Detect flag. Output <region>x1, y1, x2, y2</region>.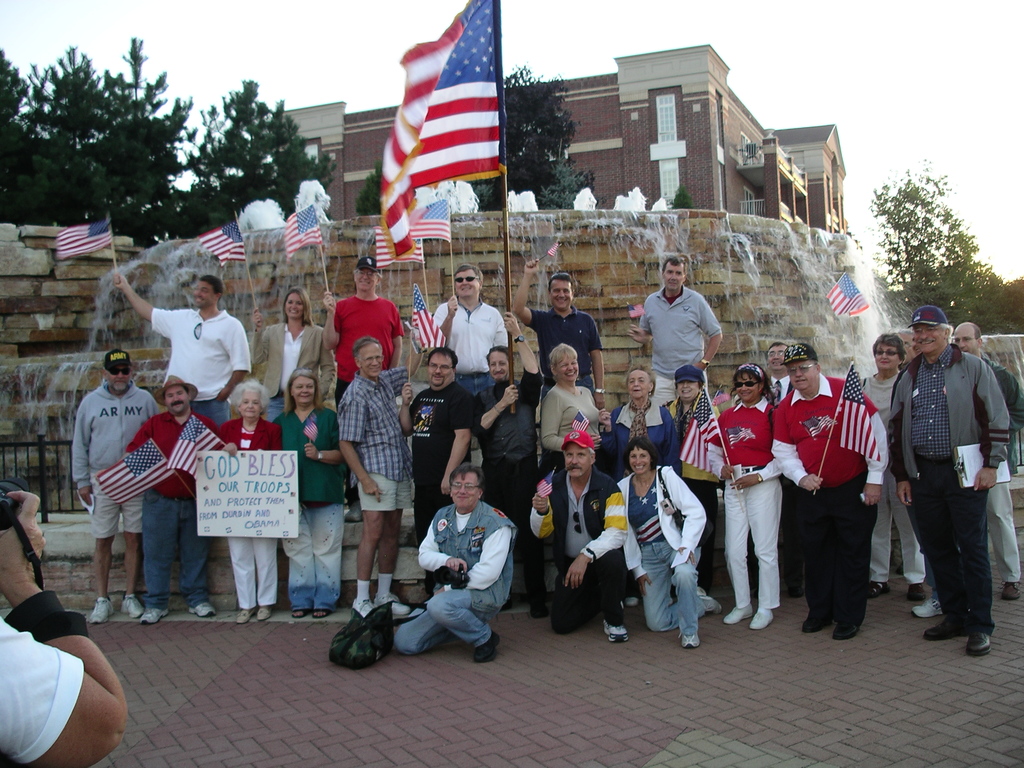
<region>368, 11, 504, 221</region>.
